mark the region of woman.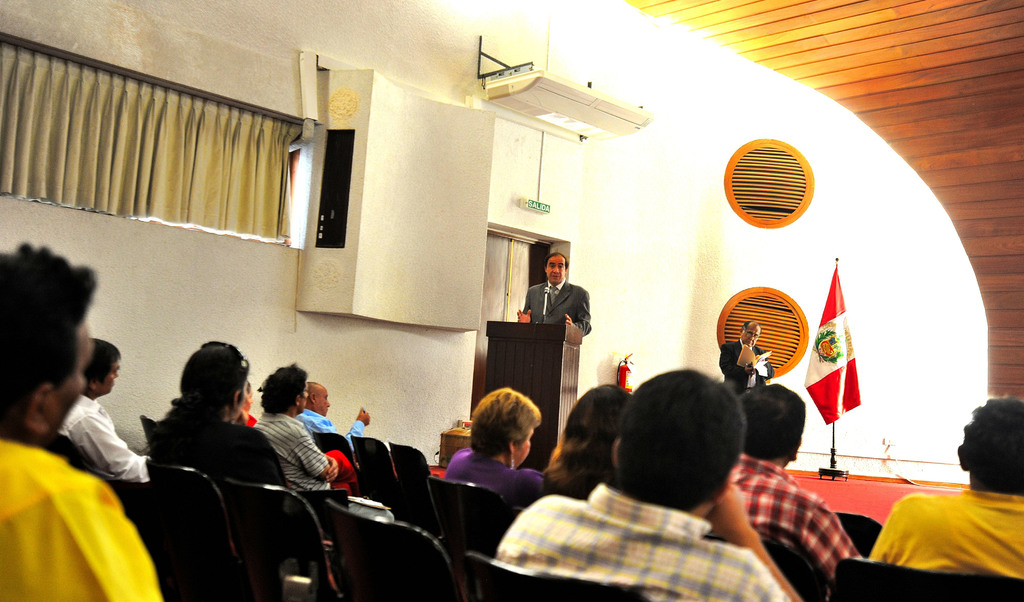
Region: 442 389 560 503.
